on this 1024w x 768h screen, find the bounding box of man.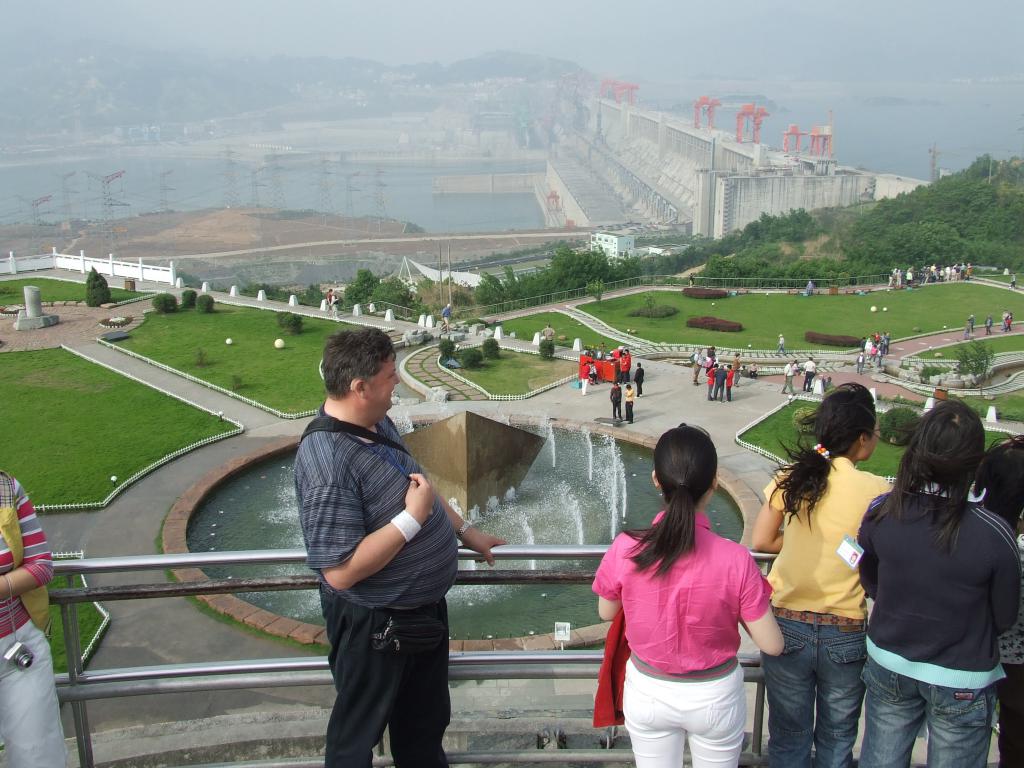
Bounding box: region(723, 361, 737, 403).
